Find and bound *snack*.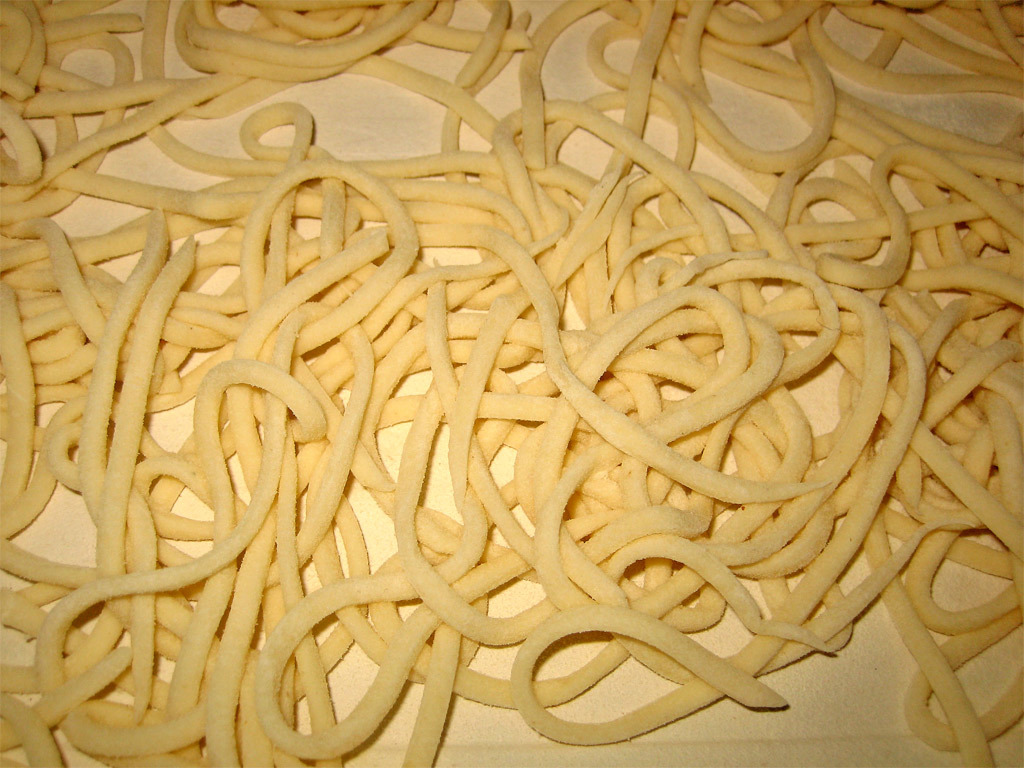
Bound: {"left": 0, "top": 0, "right": 1022, "bottom": 767}.
